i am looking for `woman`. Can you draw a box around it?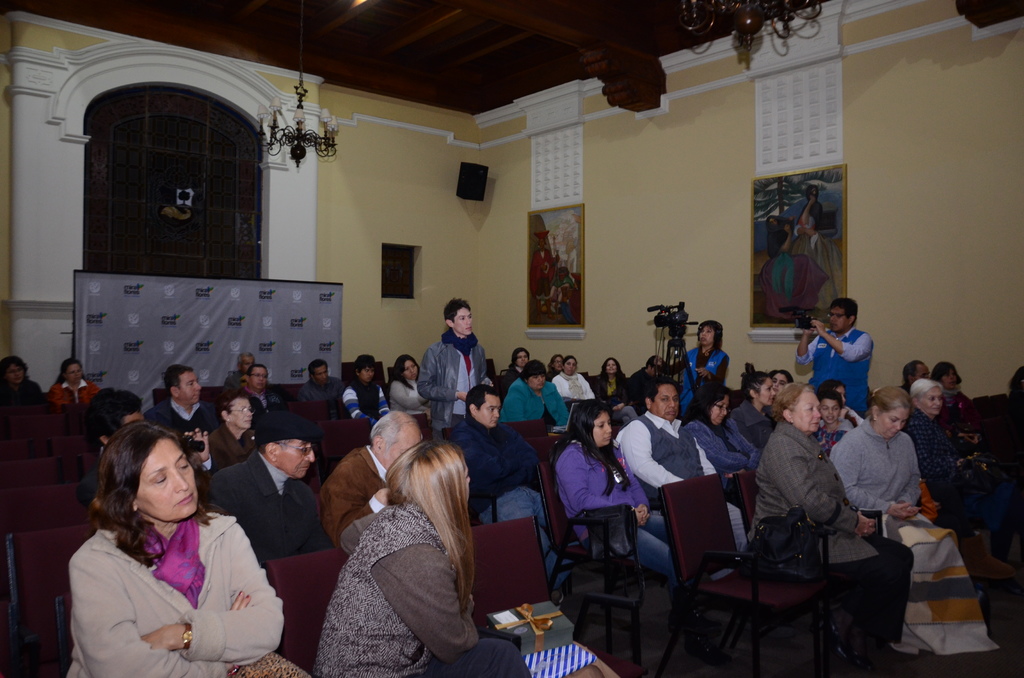
Sure, the bounding box is box(927, 361, 966, 411).
